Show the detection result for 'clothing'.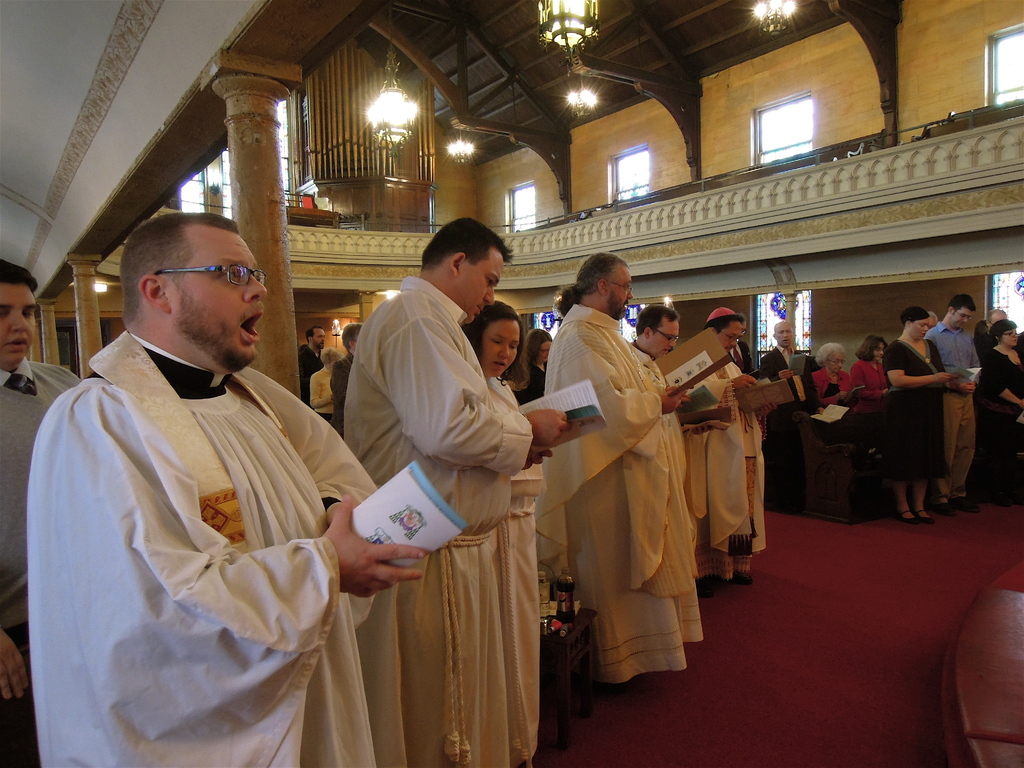
(left=927, top=318, right=977, bottom=493).
